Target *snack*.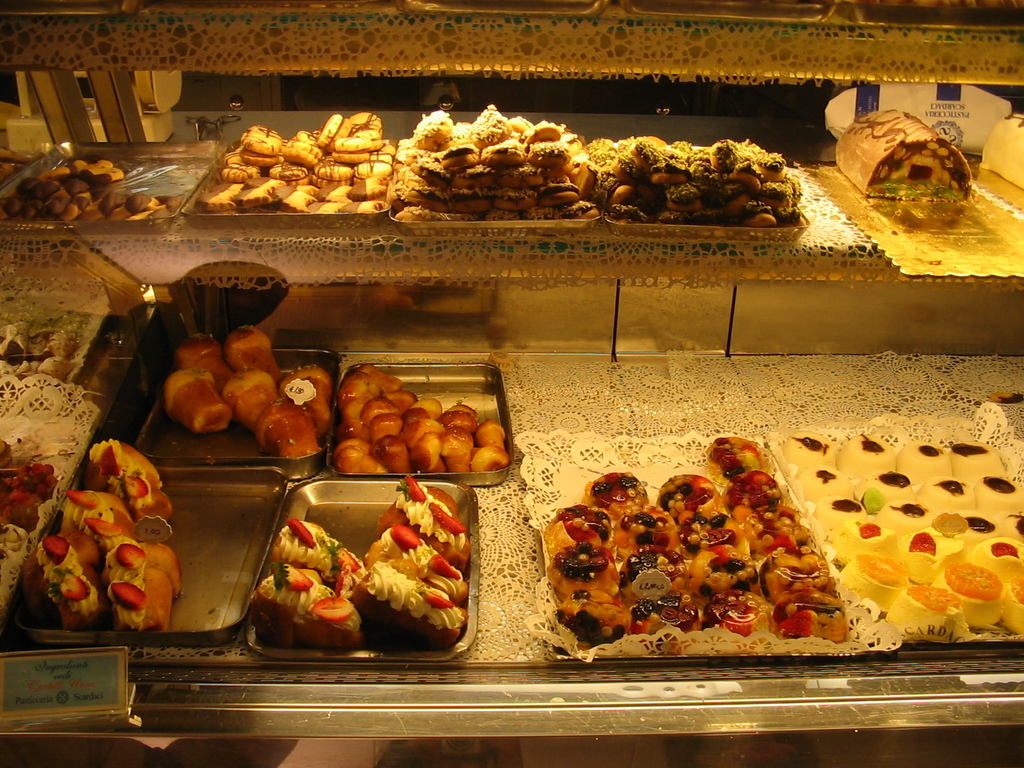
Target region: <box>244,566,365,651</box>.
